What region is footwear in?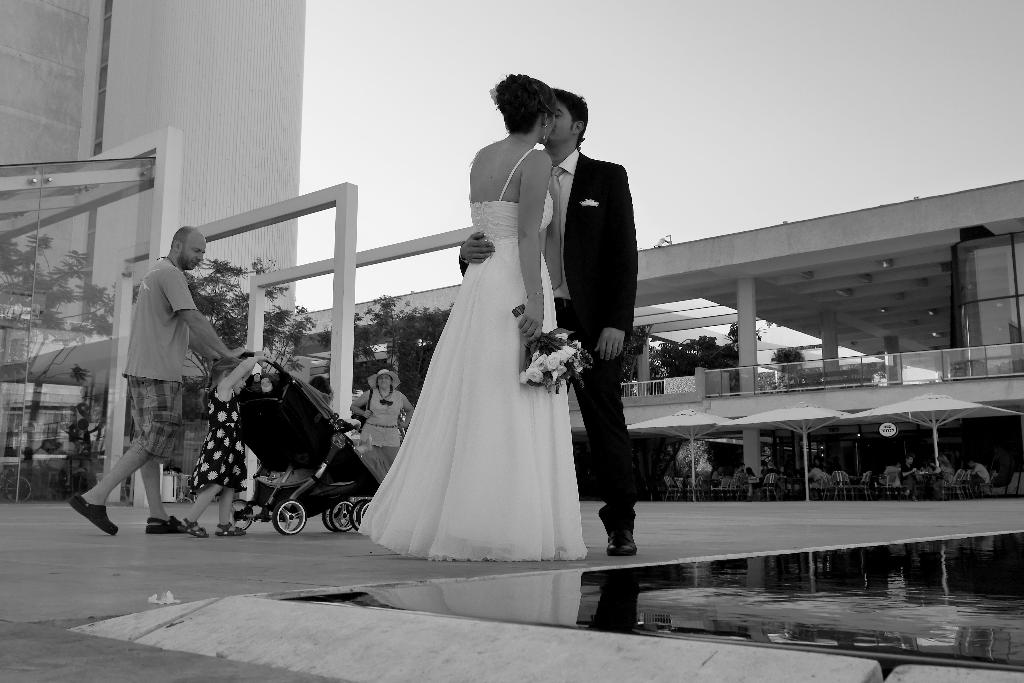
[146,510,190,535].
